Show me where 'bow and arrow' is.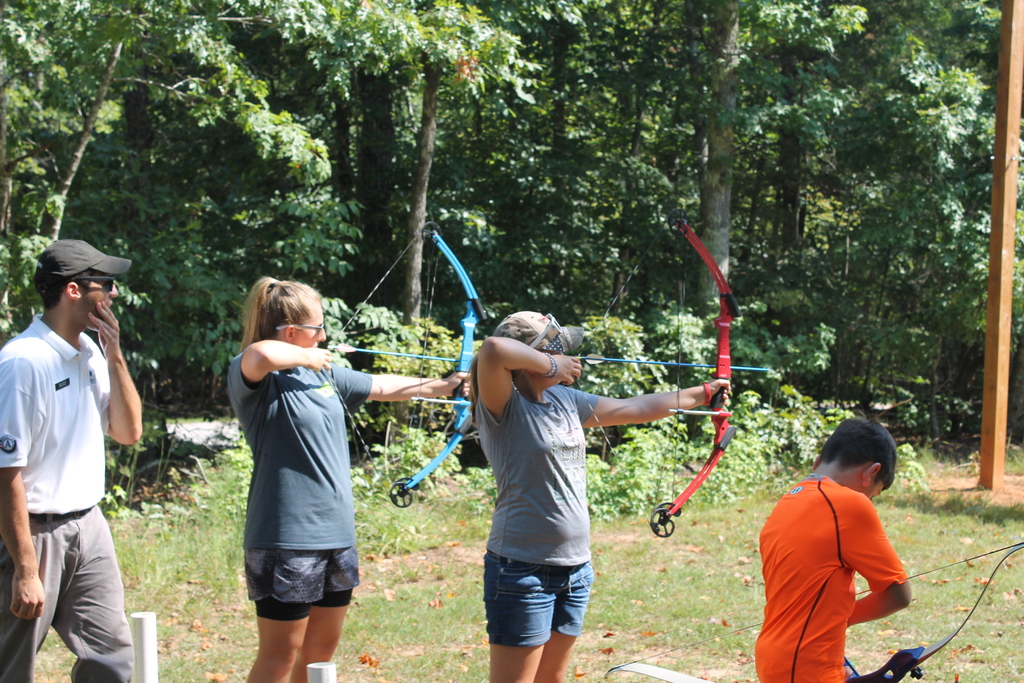
'bow and arrow' is at (578,208,771,538).
